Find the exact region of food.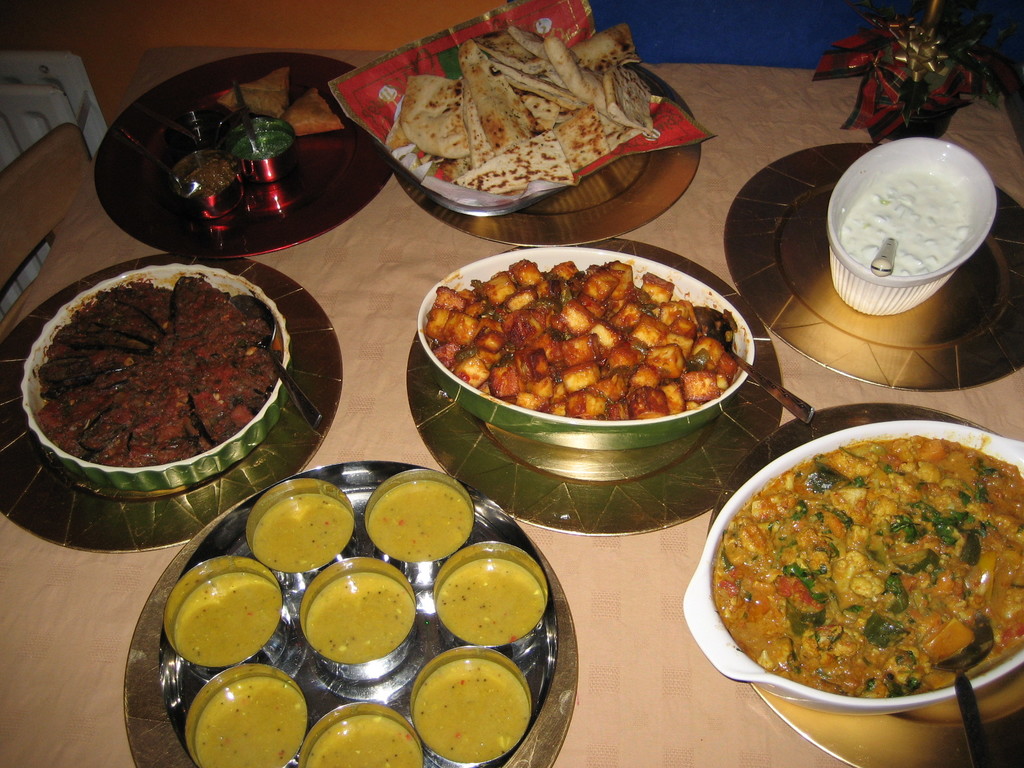
Exact region: 415,654,531,765.
